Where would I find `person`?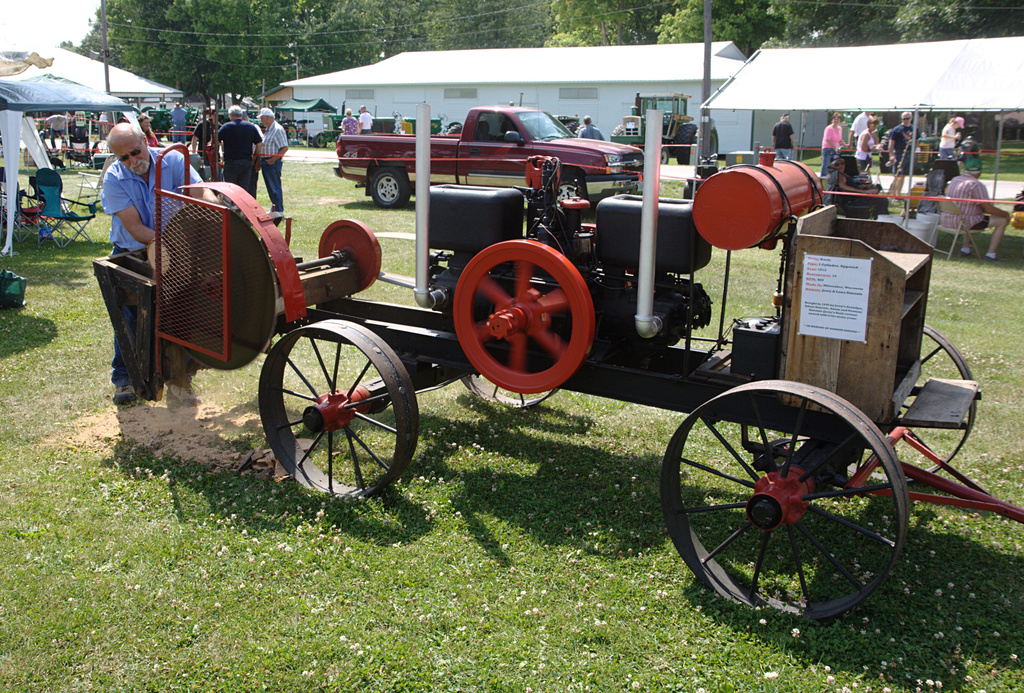
At x1=259, y1=106, x2=288, y2=219.
